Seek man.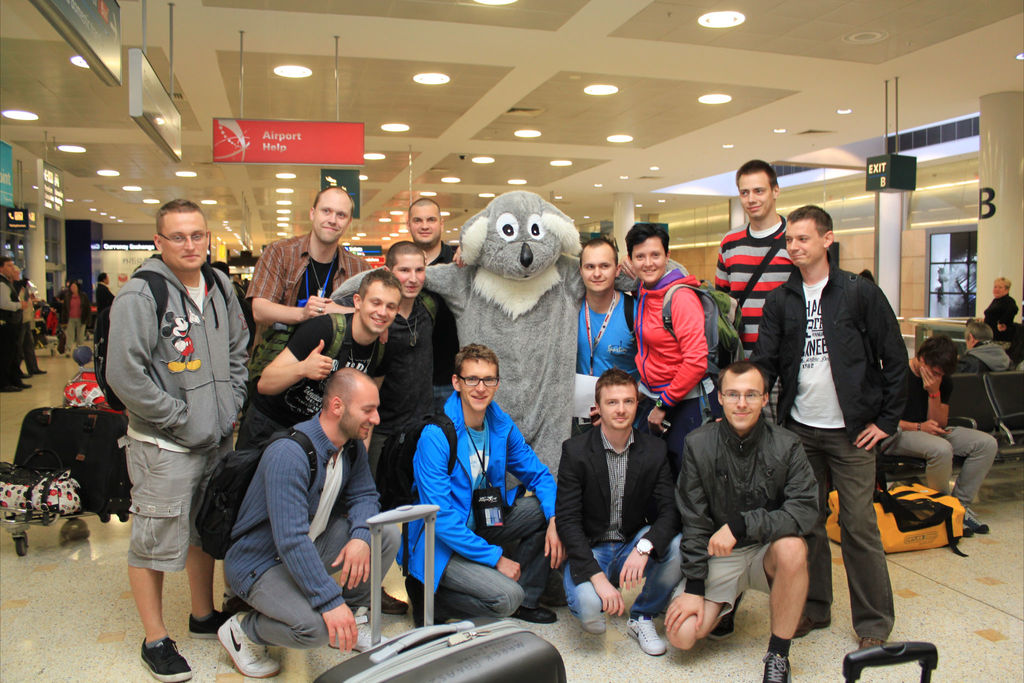
(234, 272, 394, 610).
